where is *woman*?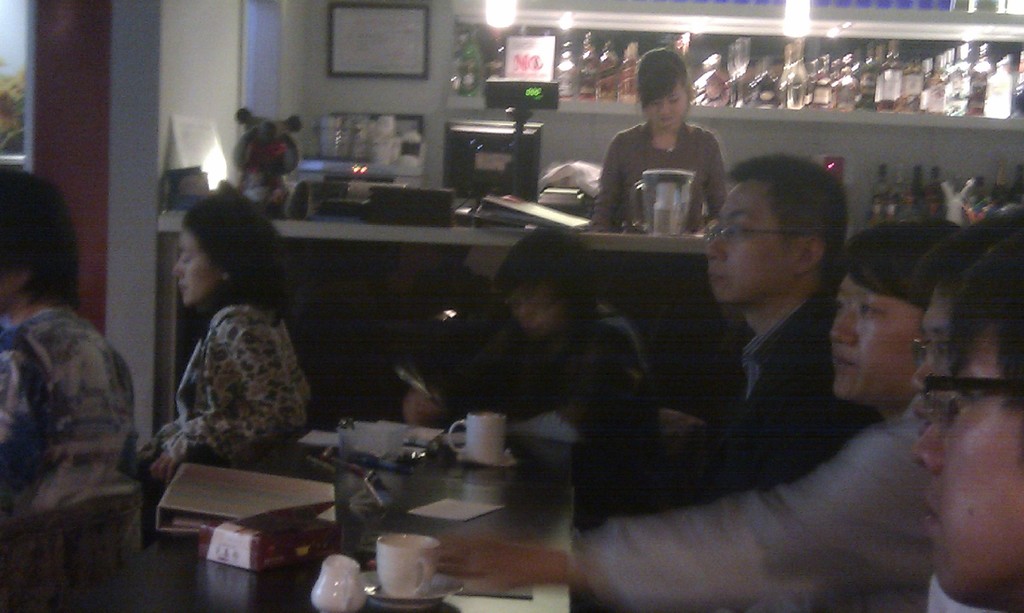
Rect(134, 189, 312, 540).
